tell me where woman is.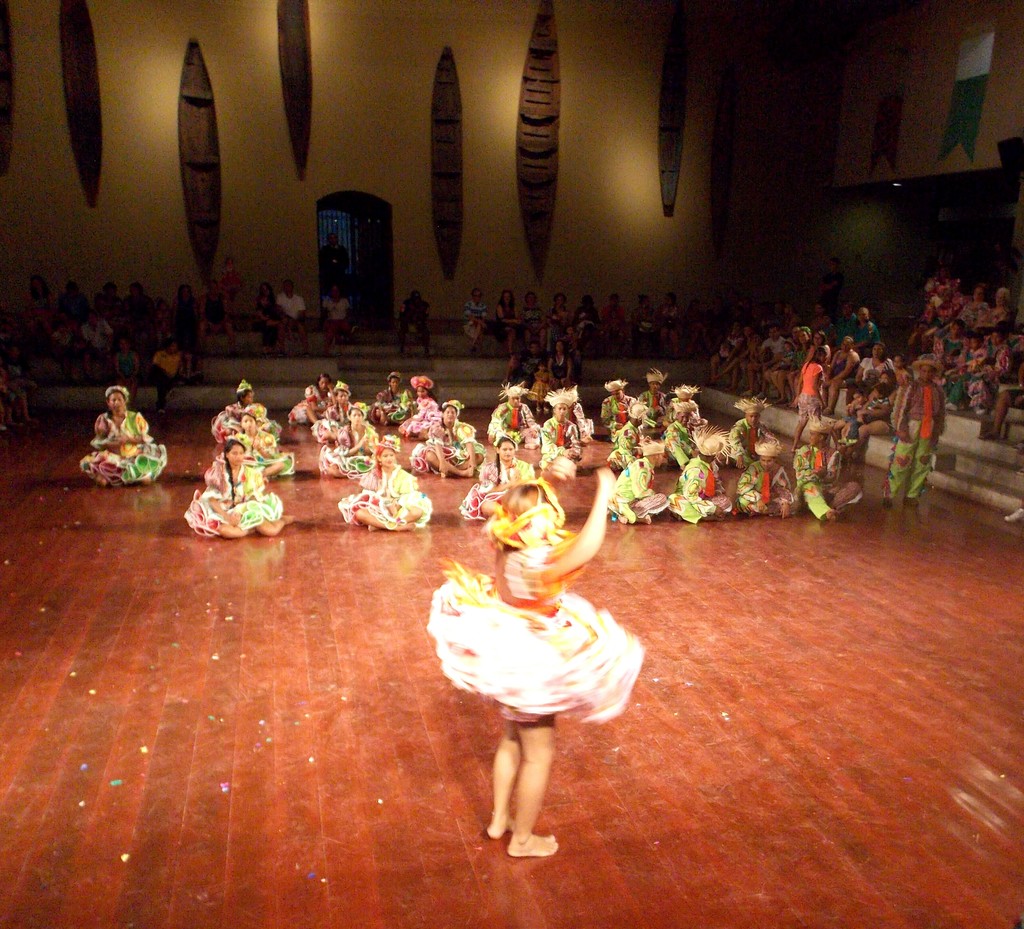
woman is at (left=369, top=377, right=421, bottom=427).
